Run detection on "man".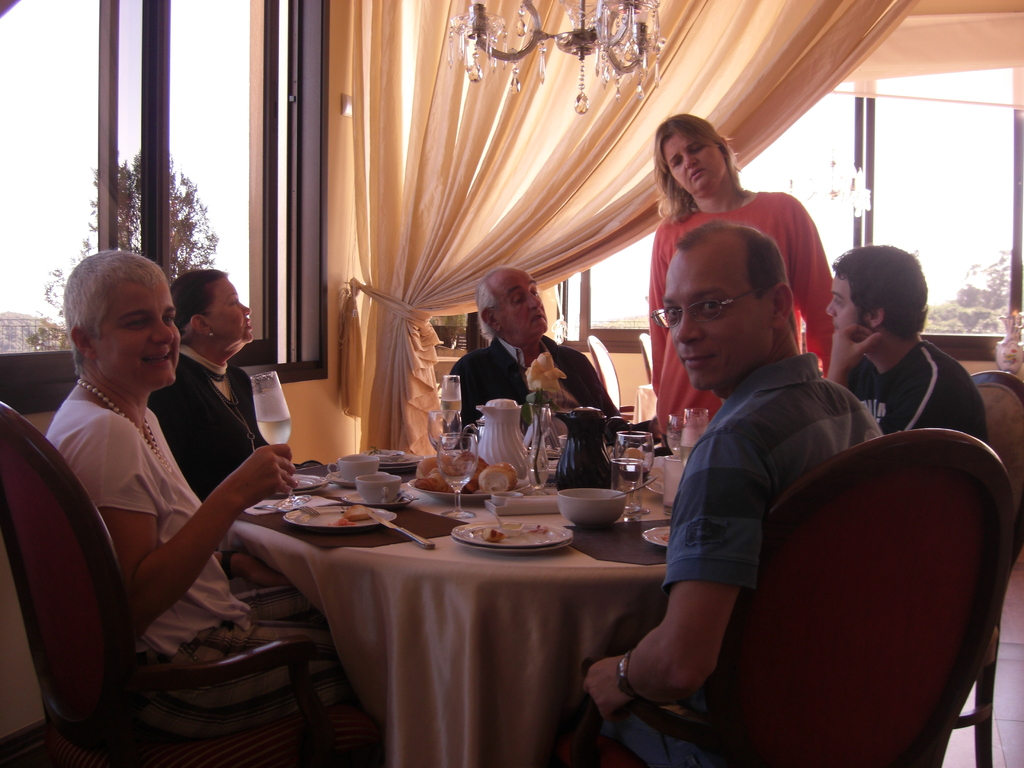
Result: left=589, top=218, right=881, bottom=767.
